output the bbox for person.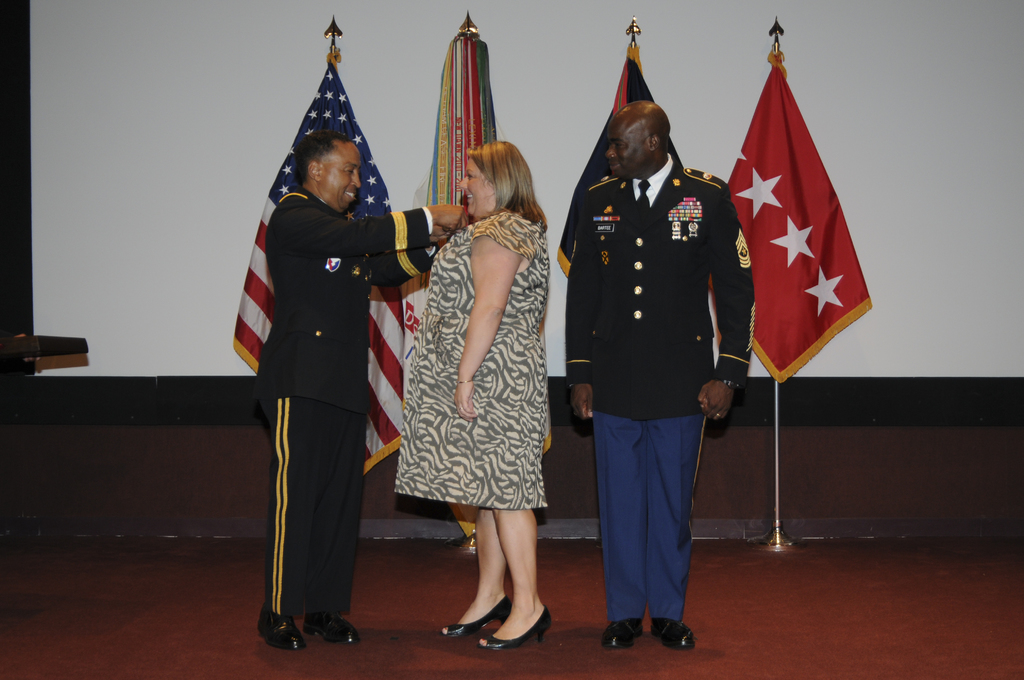
<bbox>566, 102, 755, 653</bbox>.
